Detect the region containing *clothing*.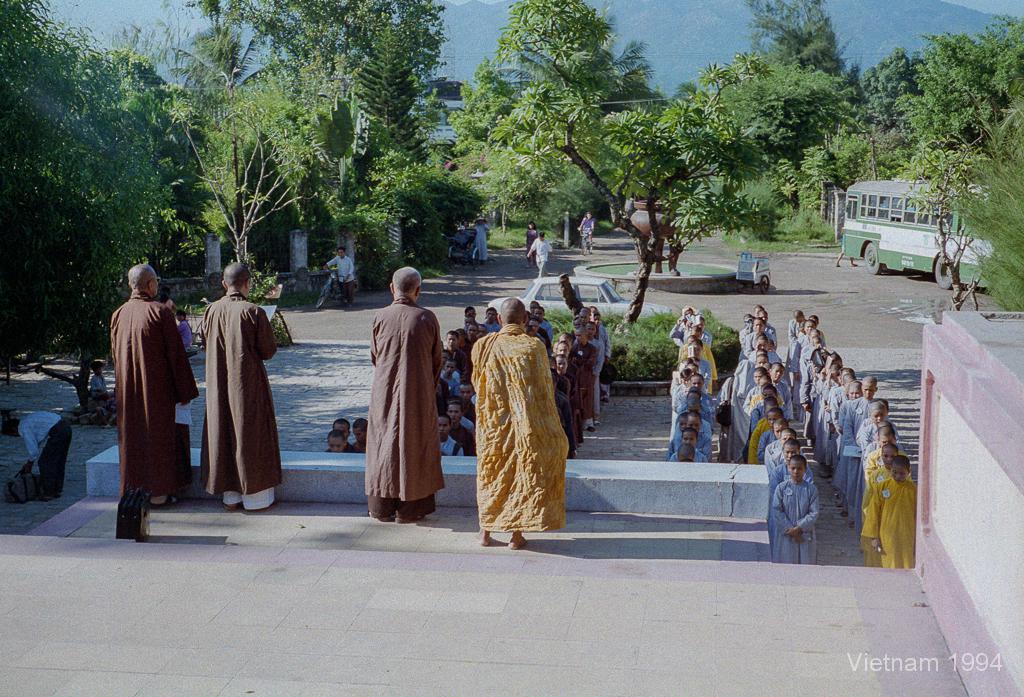
box(18, 403, 74, 507).
